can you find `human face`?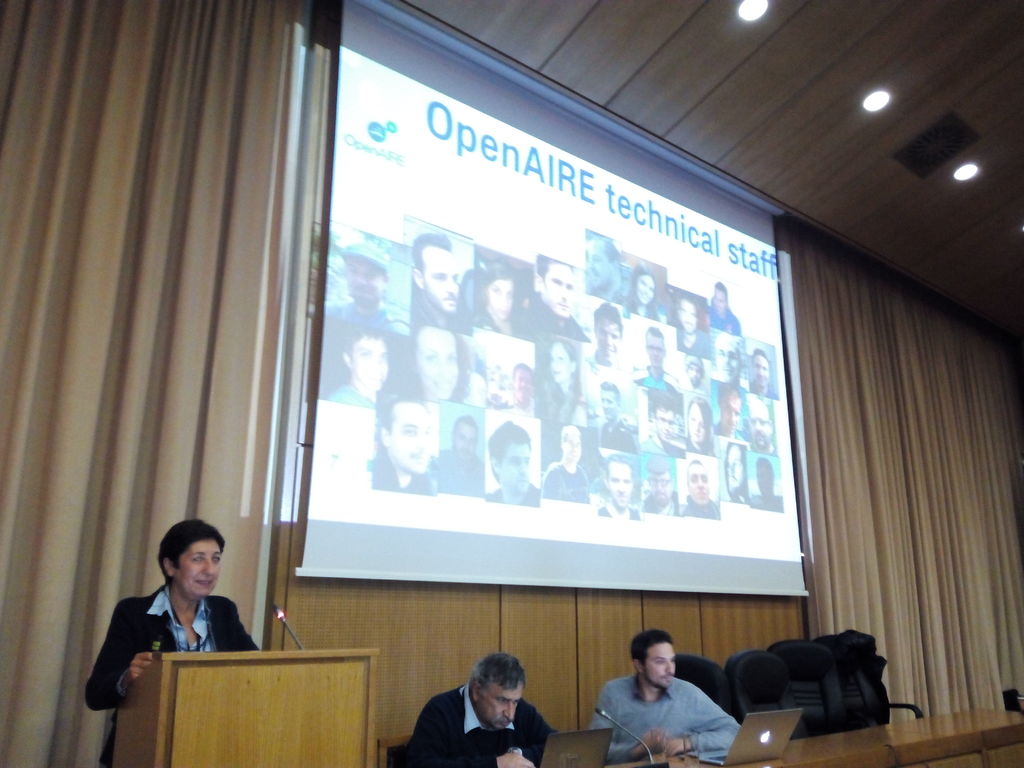
Yes, bounding box: x1=495, y1=445, x2=534, y2=495.
